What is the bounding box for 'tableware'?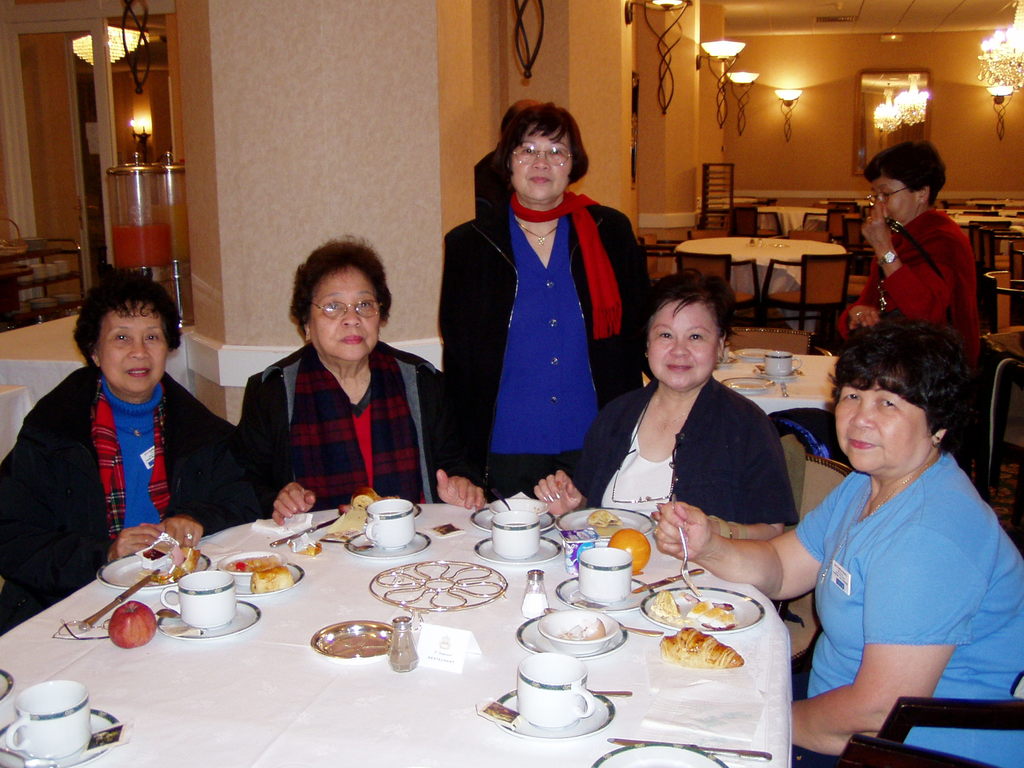
504, 625, 613, 744.
